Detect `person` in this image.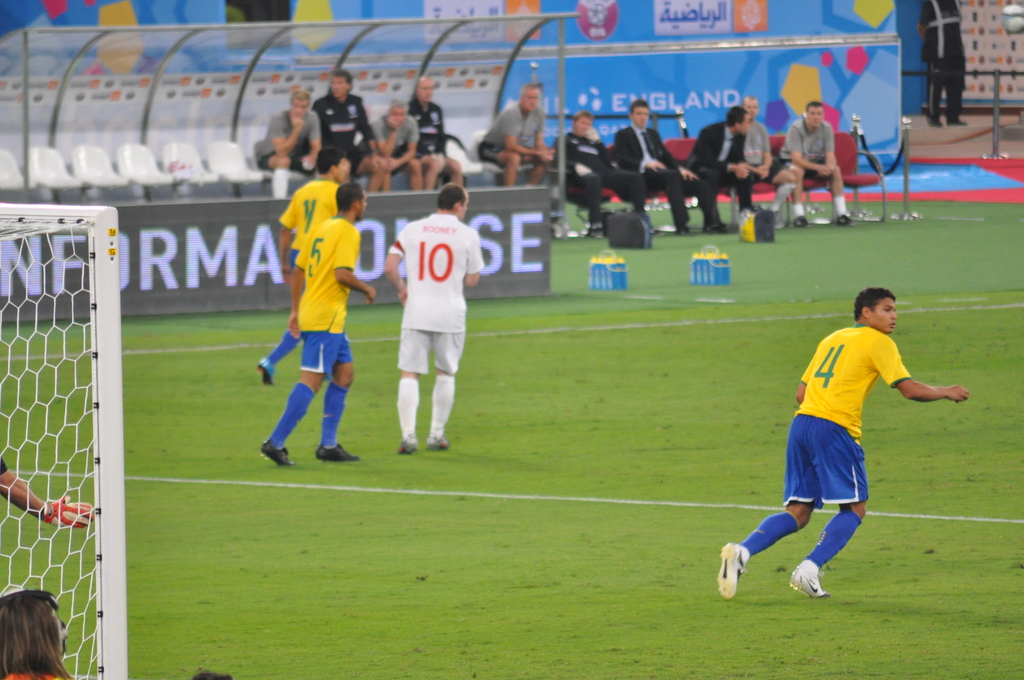
Detection: select_region(404, 79, 464, 189).
